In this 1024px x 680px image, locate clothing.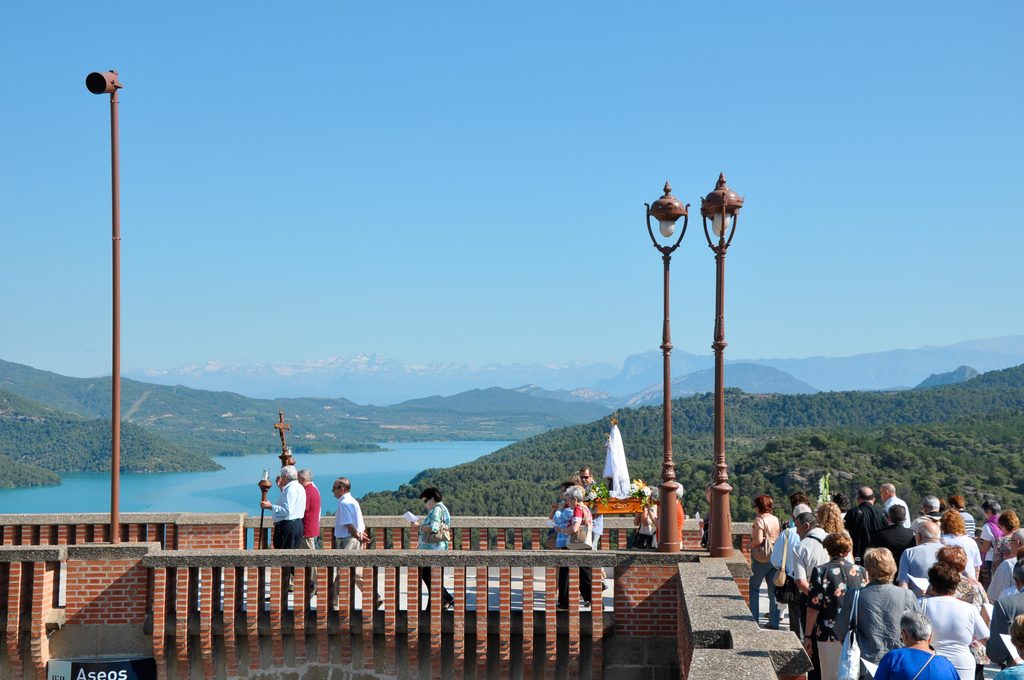
Bounding box: [771,524,801,635].
